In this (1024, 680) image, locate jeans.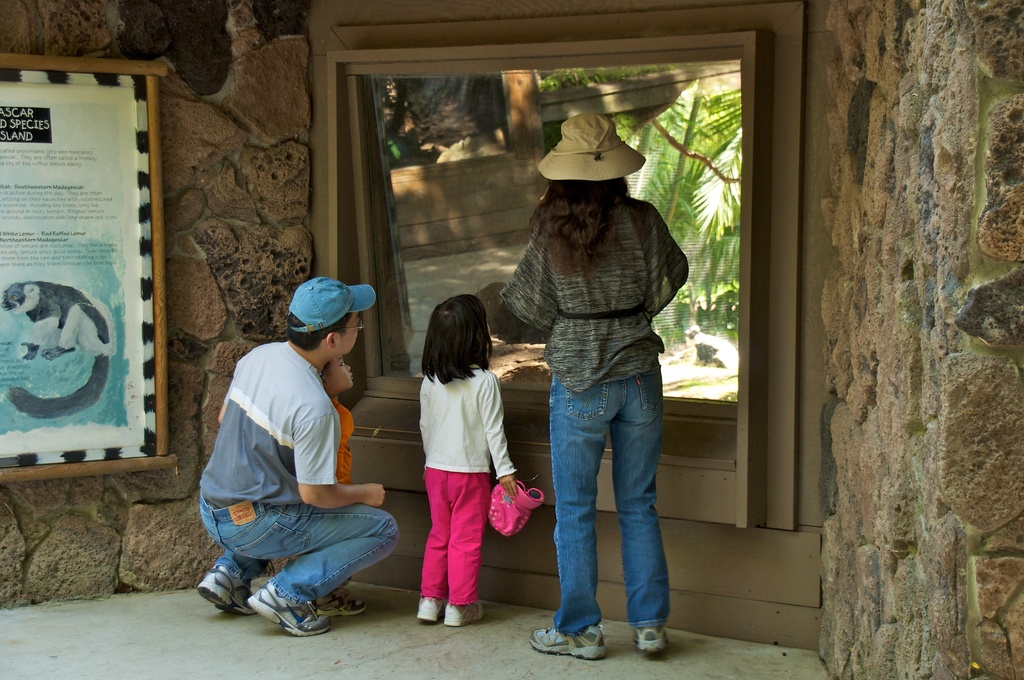
Bounding box: <box>533,353,677,661</box>.
